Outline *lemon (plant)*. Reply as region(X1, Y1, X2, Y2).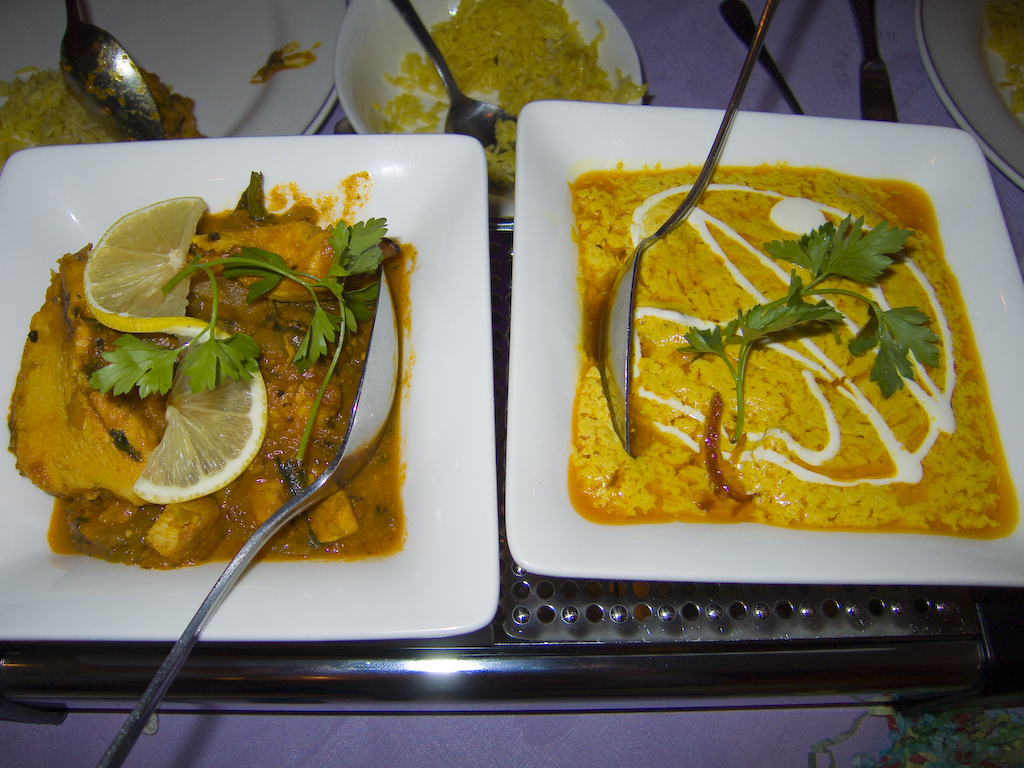
region(82, 195, 270, 507).
